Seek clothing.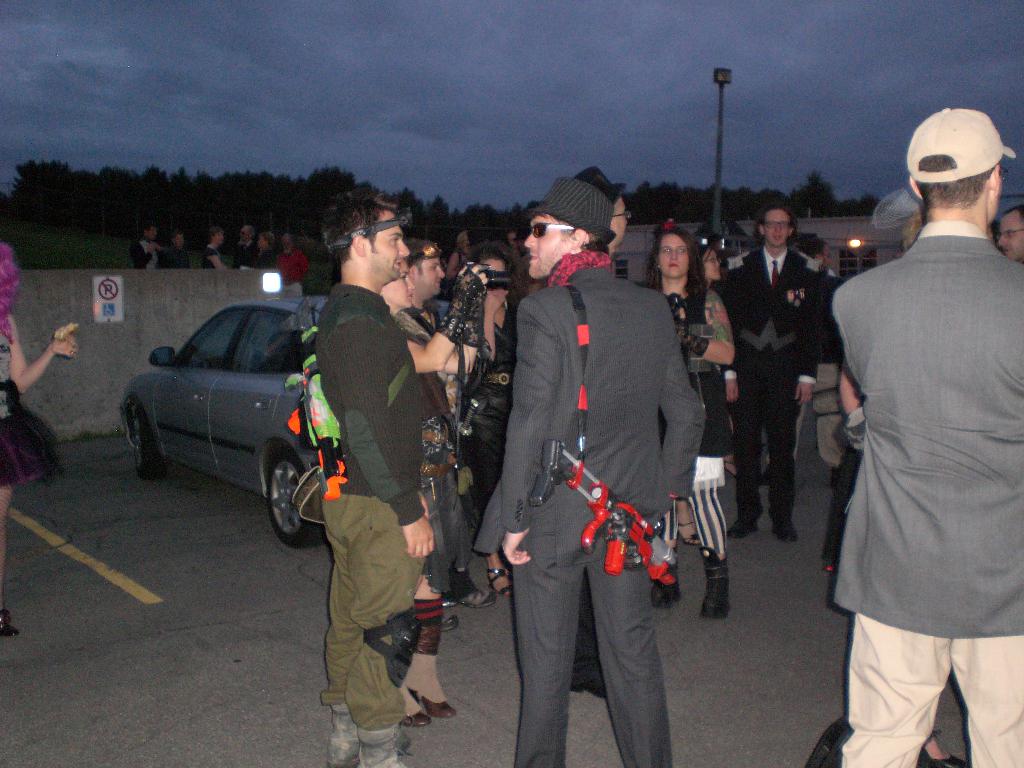
[left=833, top=220, right=1023, bottom=767].
